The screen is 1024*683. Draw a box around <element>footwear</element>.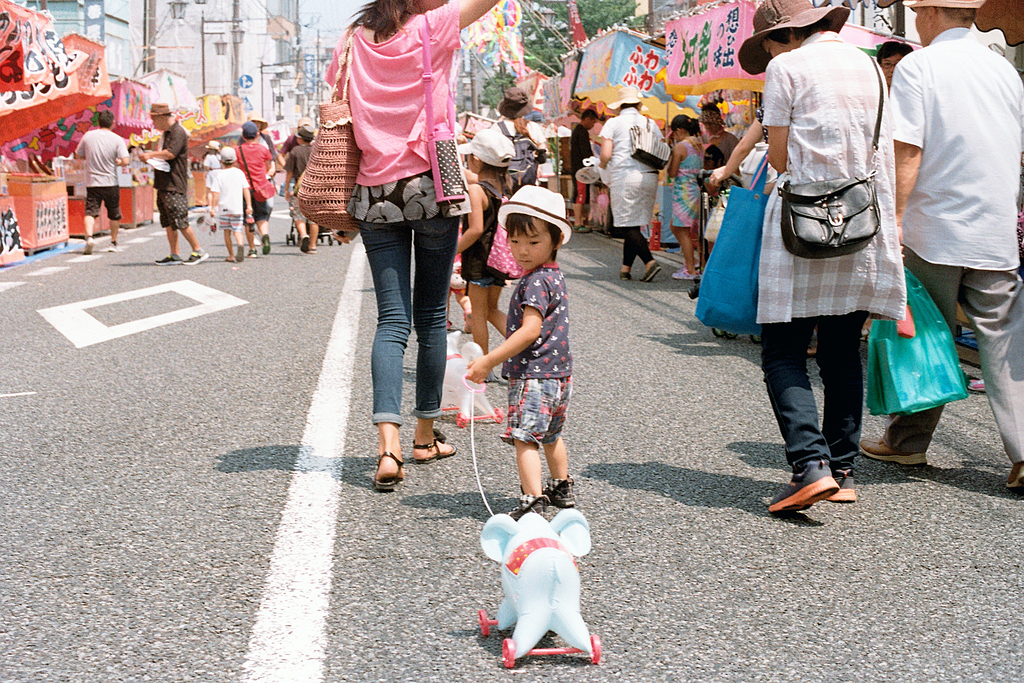
641 262 659 279.
